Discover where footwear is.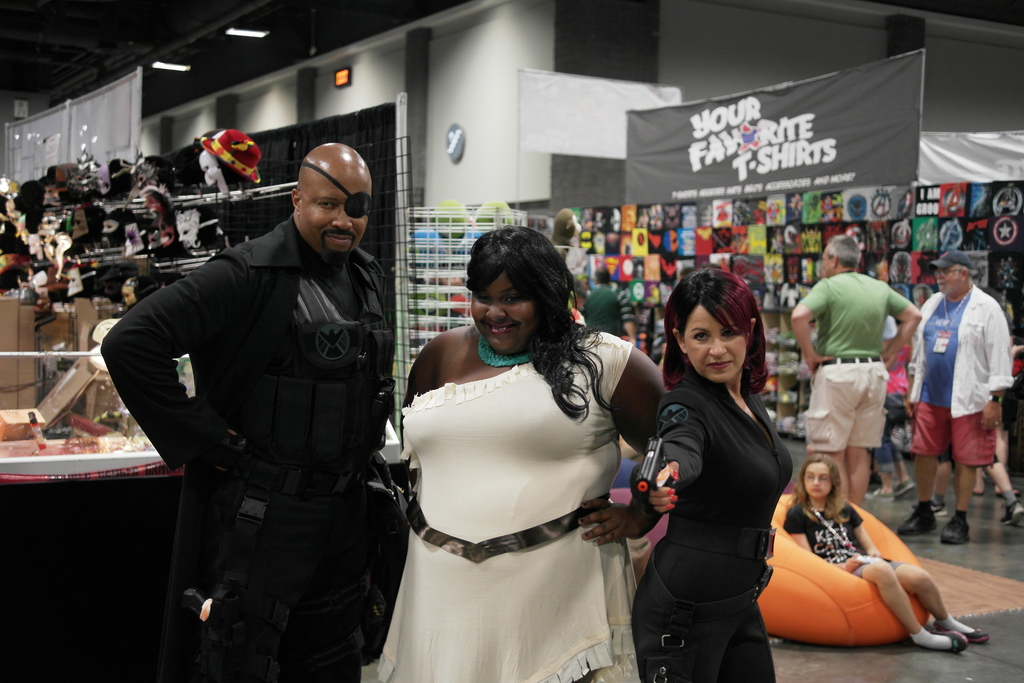
Discovered at [939, 514, 970, 545].
